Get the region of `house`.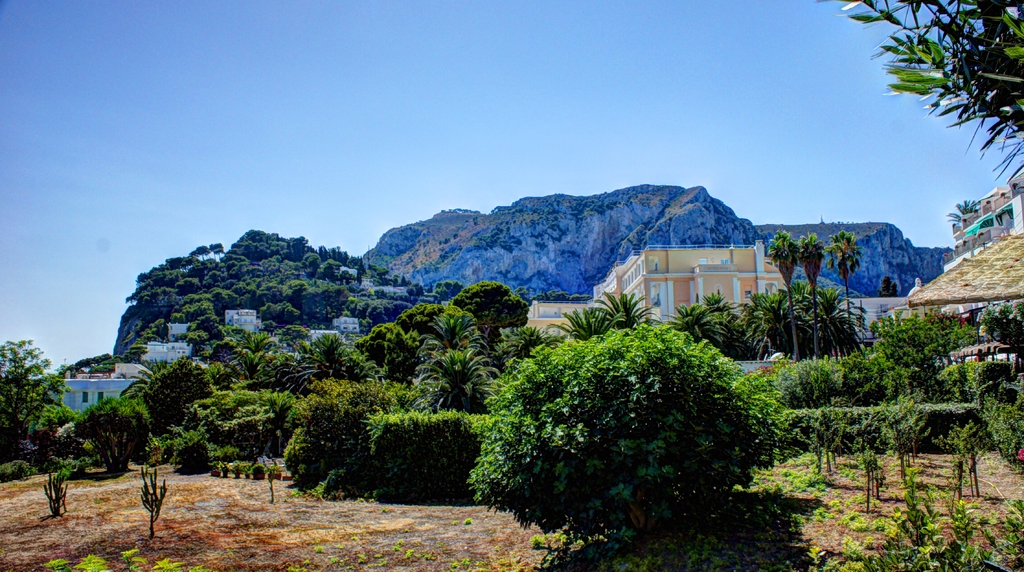
x1=330 y1=312 x2=367 y2=336.
